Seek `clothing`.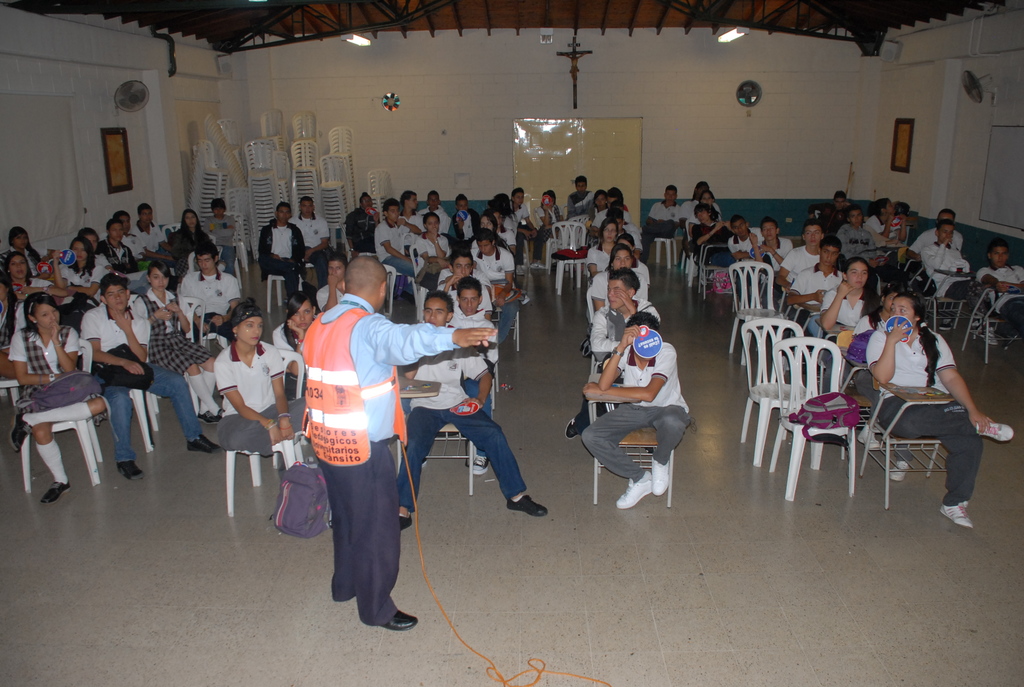
detection(140, 220, 164, 264).
